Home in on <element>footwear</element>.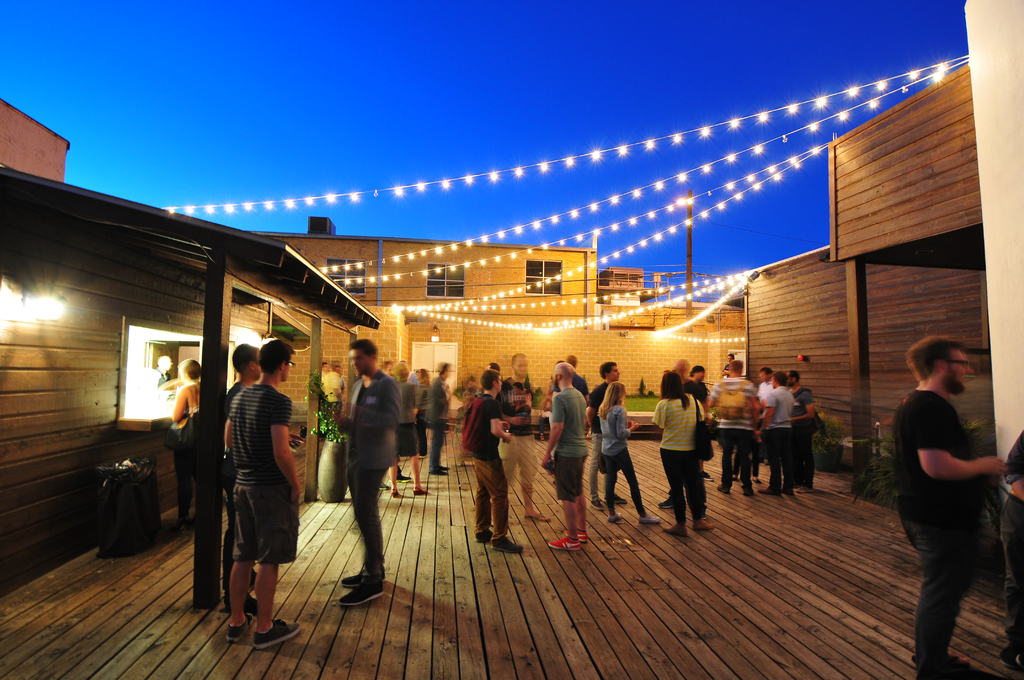
Homed in at bbox=(656, 496, 673, 508).
